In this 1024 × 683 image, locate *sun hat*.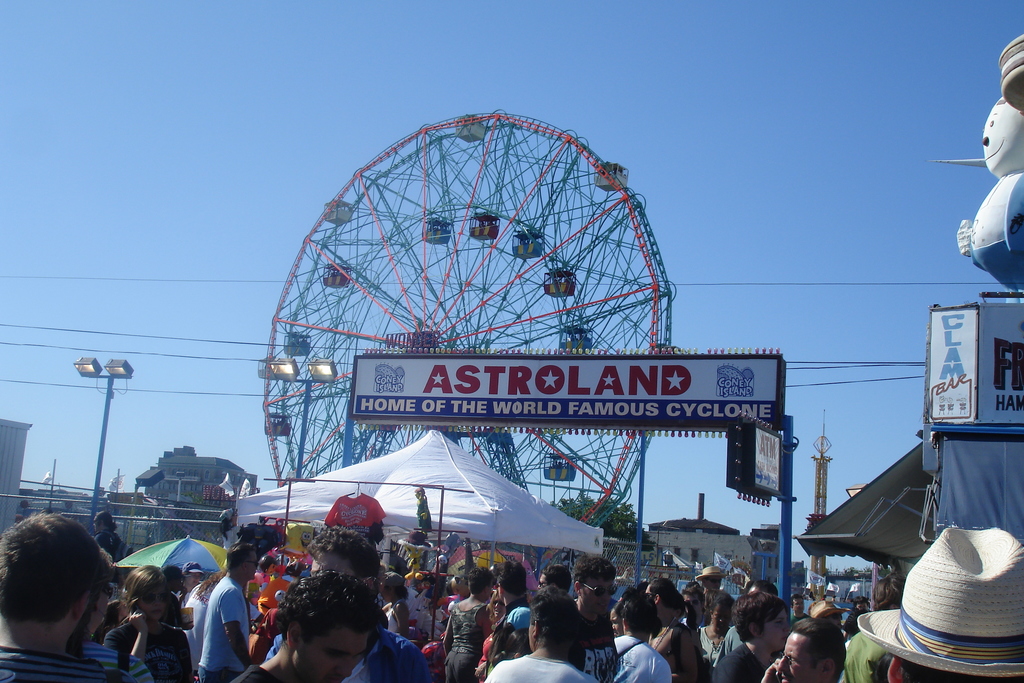
Bounding box: left=180, top=559, right=205, bottom=582.
